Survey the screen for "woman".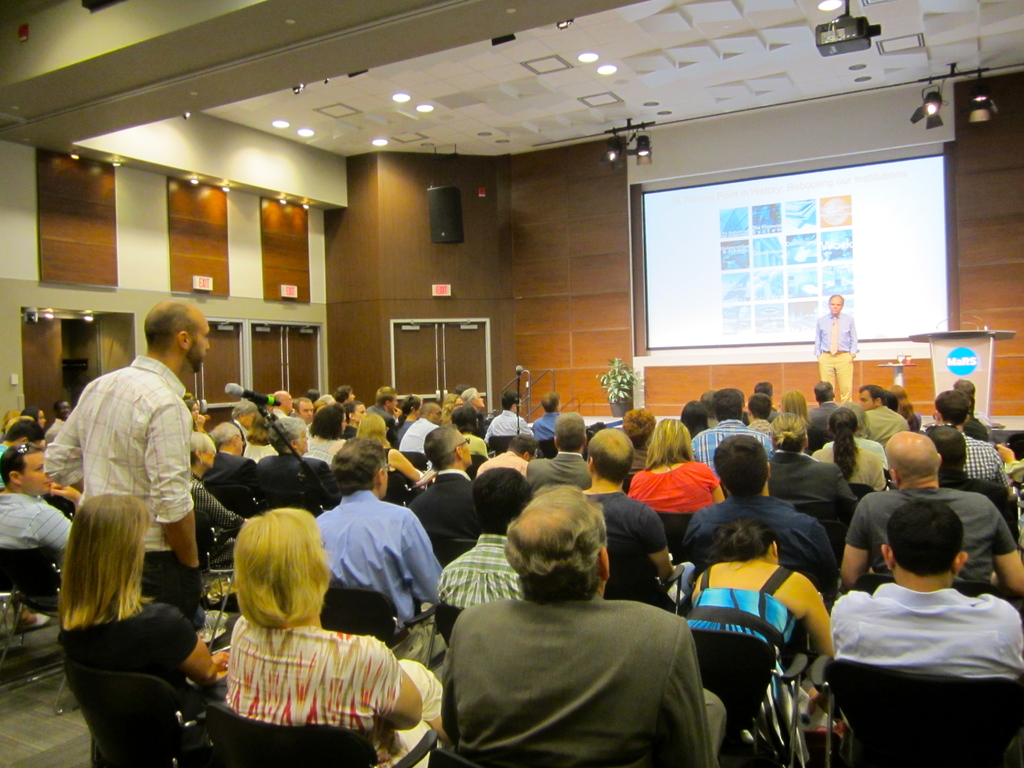
Survey found: (x1=355, y1=407, x2=424, y2=510).
